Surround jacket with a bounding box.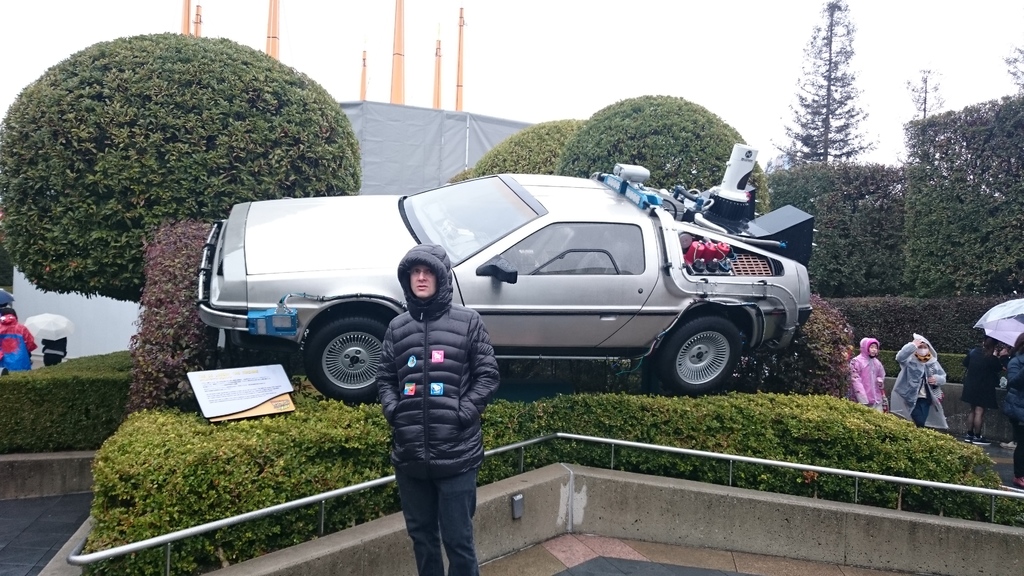
[889, 333, 955, 431].
